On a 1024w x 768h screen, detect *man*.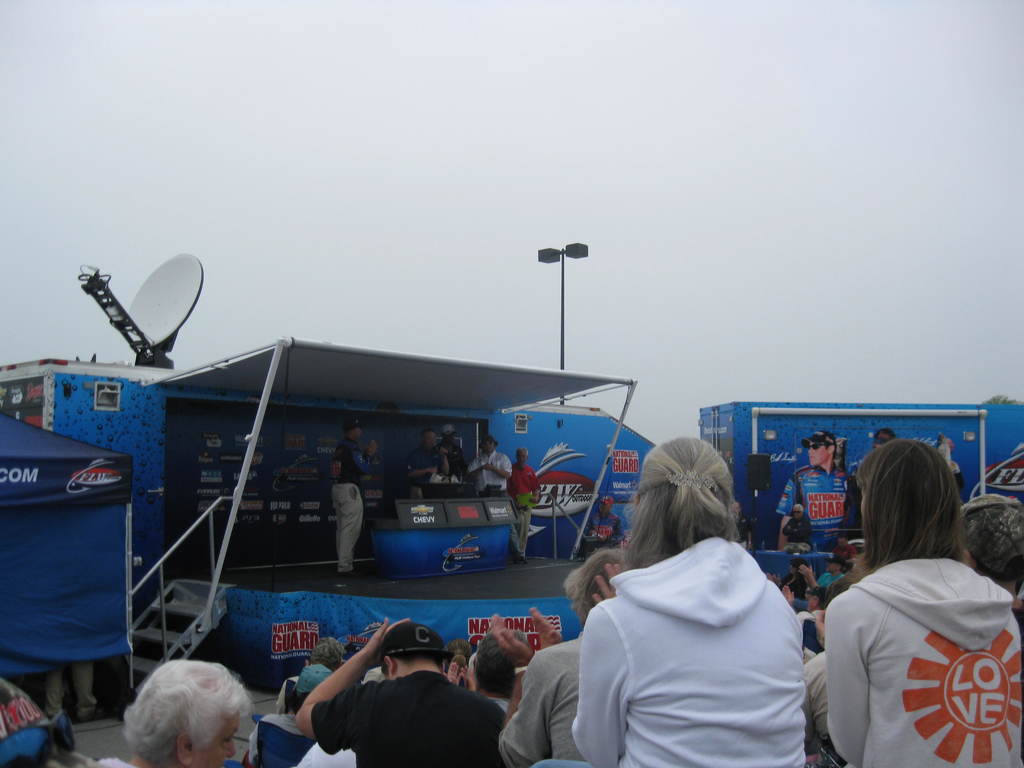
[x1=250, y1=668, x2=346, y2=767].
